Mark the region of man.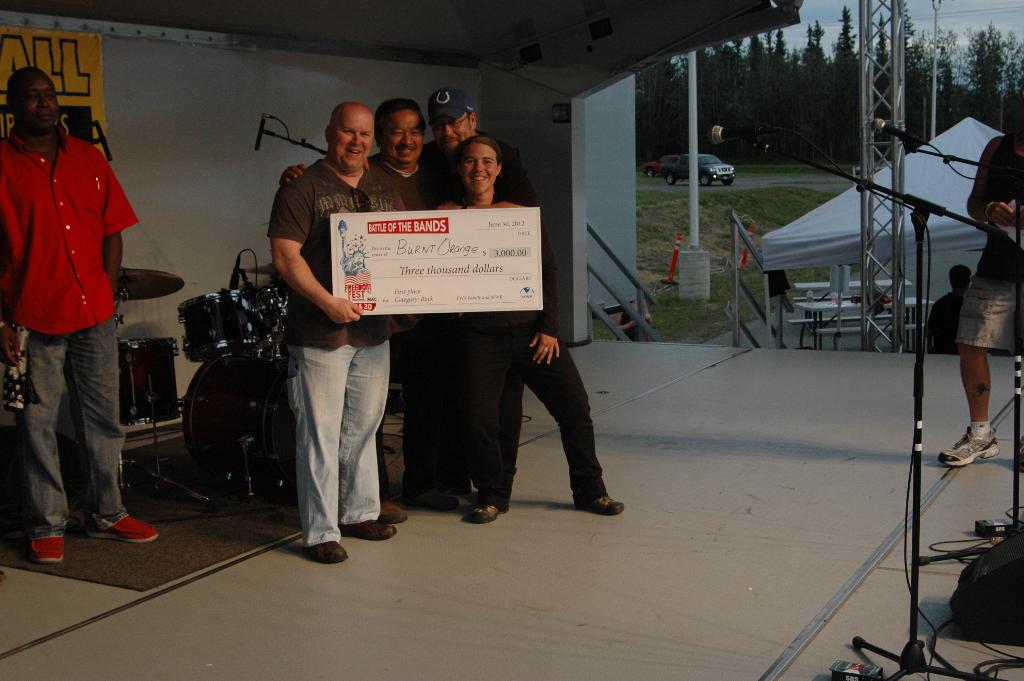
Region: {"left": 5, "top": 60, "right": 145, "bottom": 552}.
